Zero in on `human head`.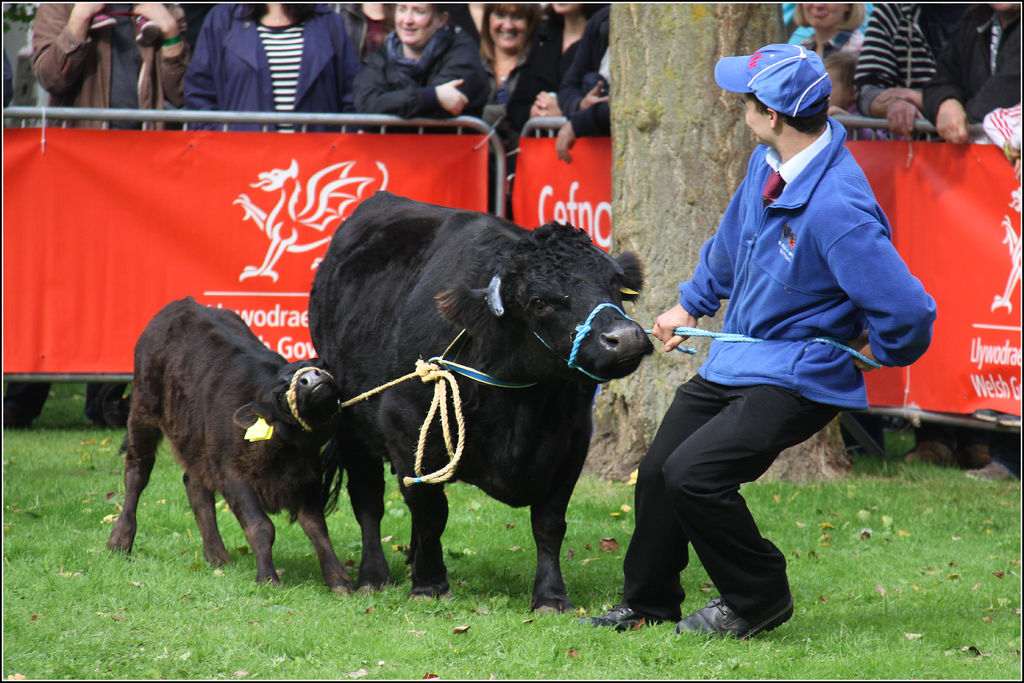
Zeroed in: BBox(825, 47, 856, 109).
